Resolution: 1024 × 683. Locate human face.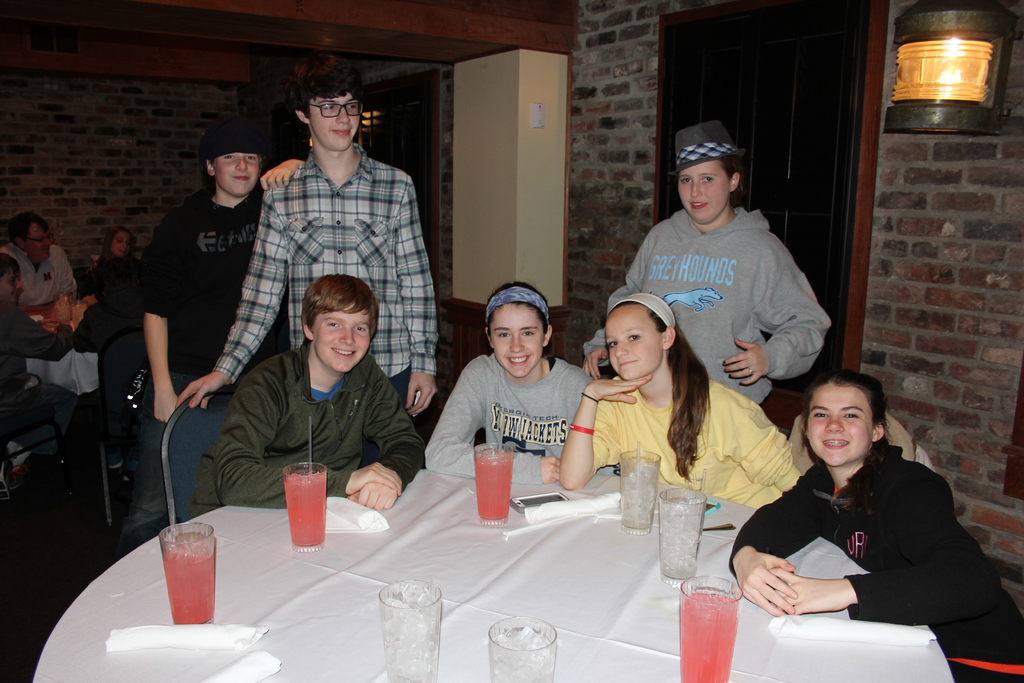
<bbox>314, 298, 371, 370</bbox>.
